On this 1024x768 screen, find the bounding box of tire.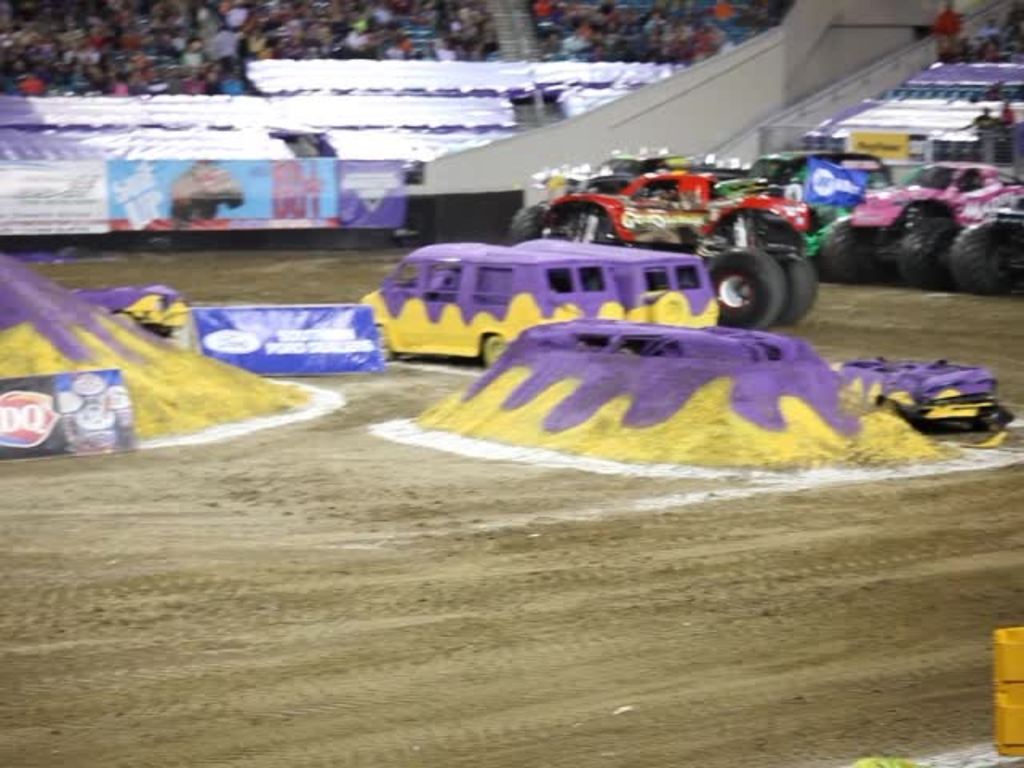
Bounding box: [left=706, top=240, right=778, bottom=326].
